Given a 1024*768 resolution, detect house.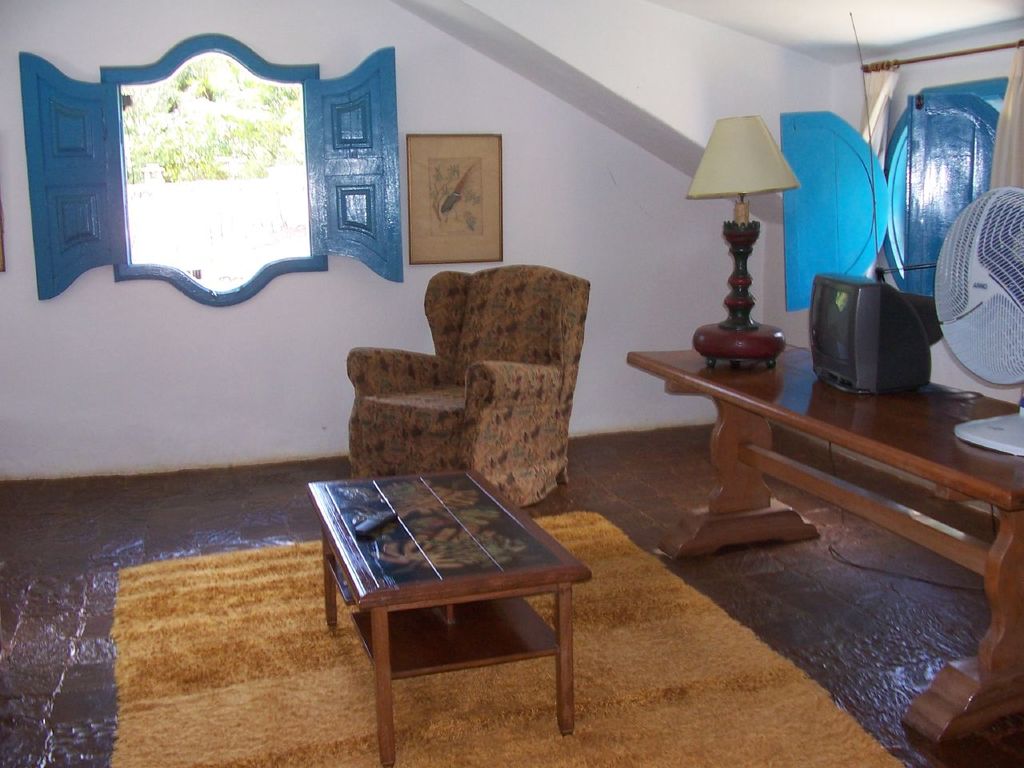
9:0:1023:653.
